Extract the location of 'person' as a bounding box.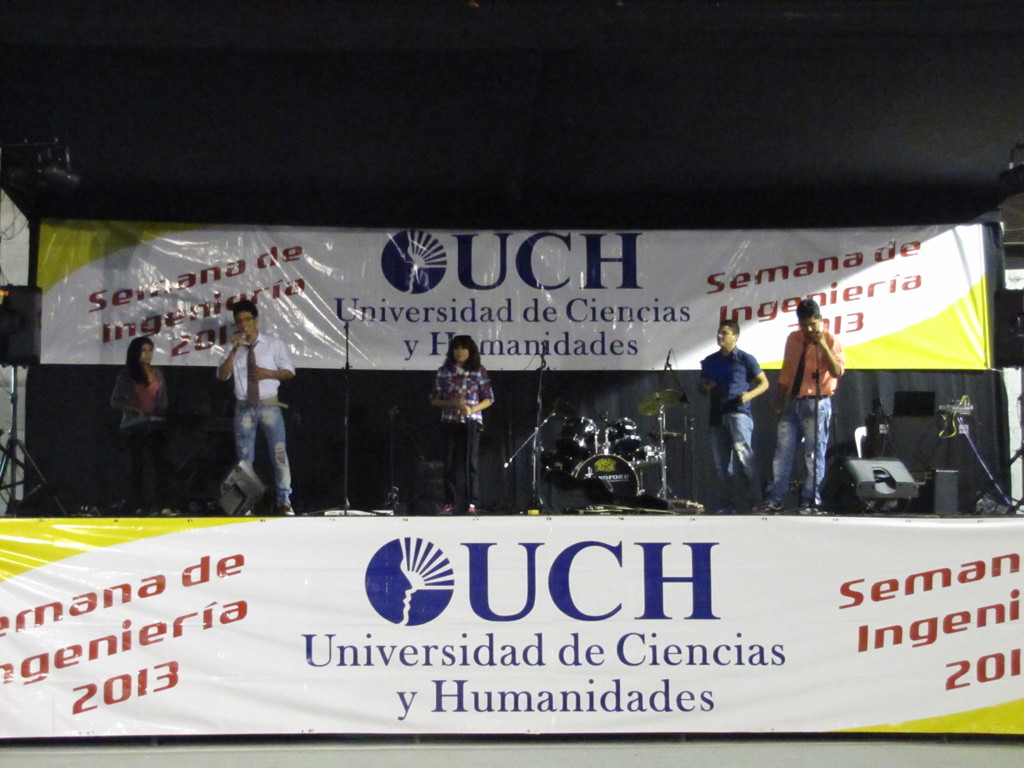
(109,337,186,515).
